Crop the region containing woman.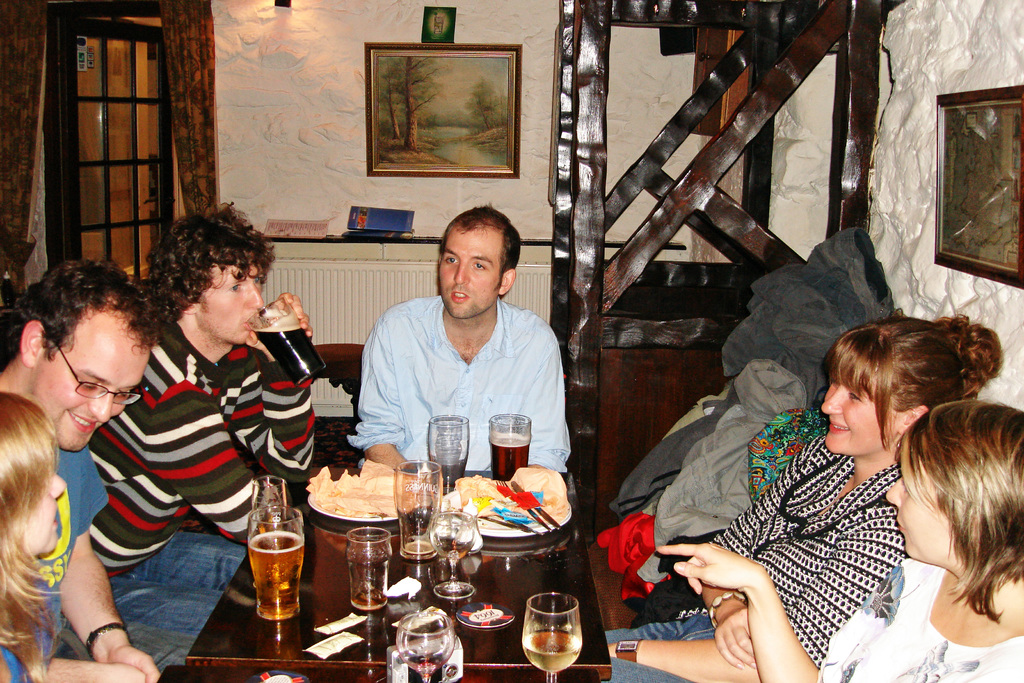
Crop region: 0:391:70:682.
